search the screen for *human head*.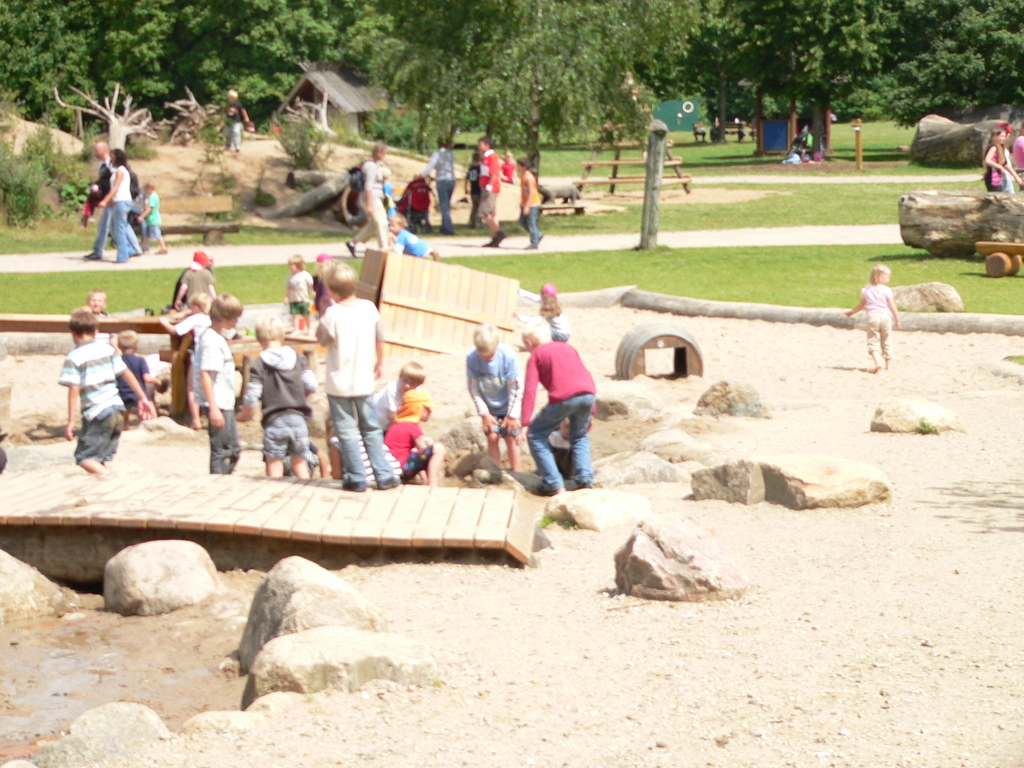
Found at Rect(115, 331, 141, 352).
